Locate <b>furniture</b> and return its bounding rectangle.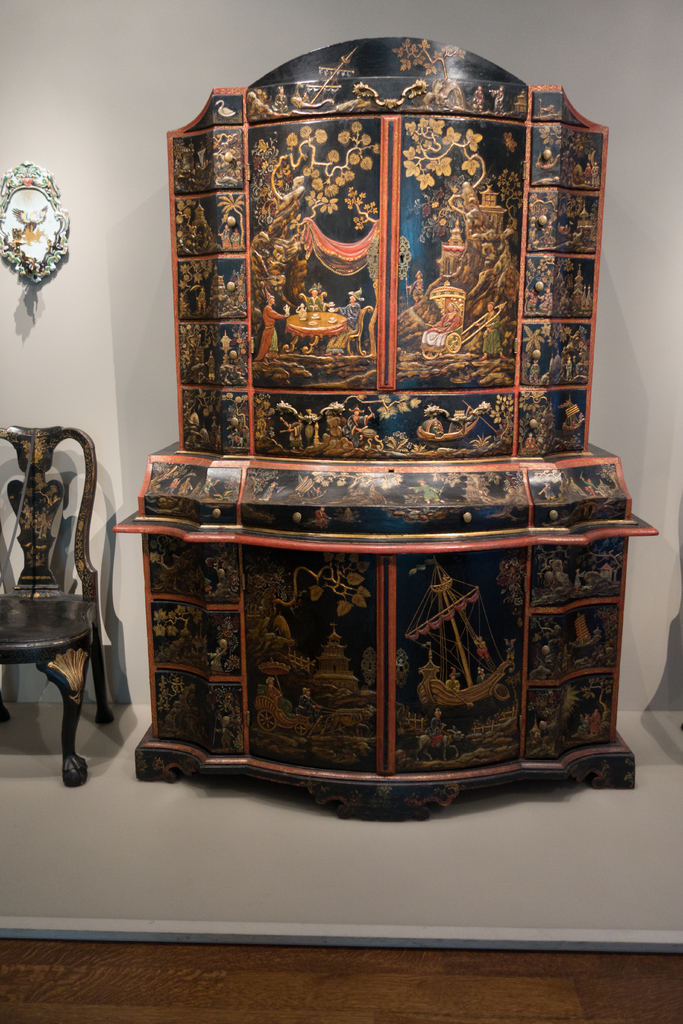
{"x1": 119, "y1": 31, "x2": 660, "y2": 818}.
